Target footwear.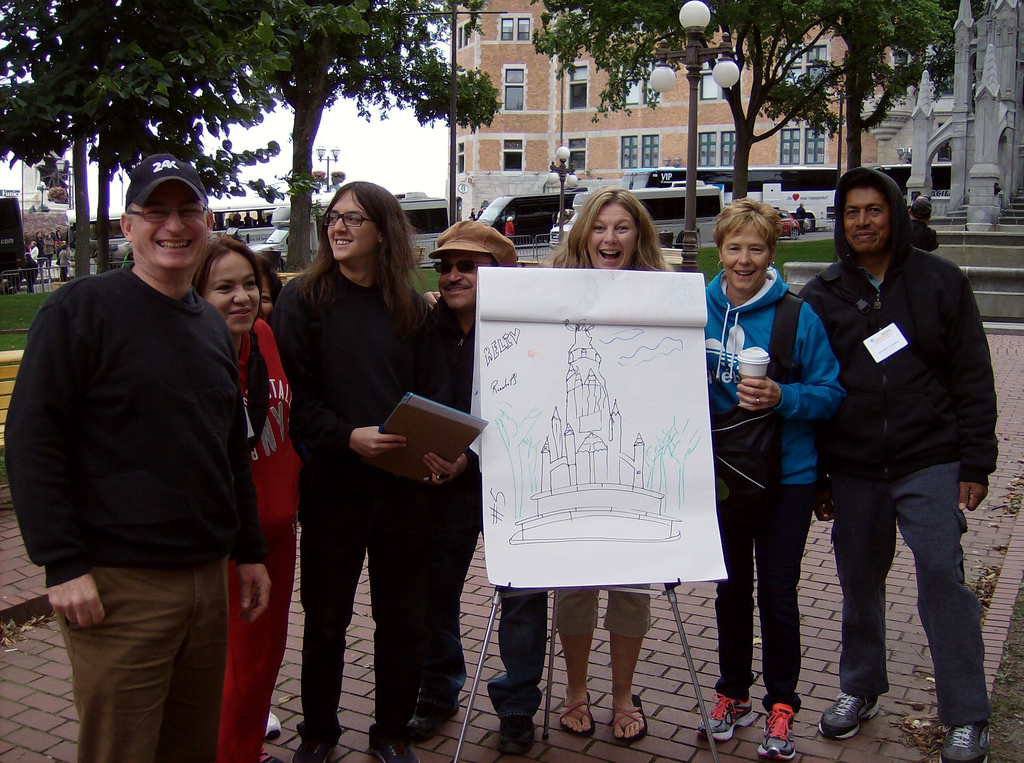
Target region: l=941, t=724, r=989, b=762.
